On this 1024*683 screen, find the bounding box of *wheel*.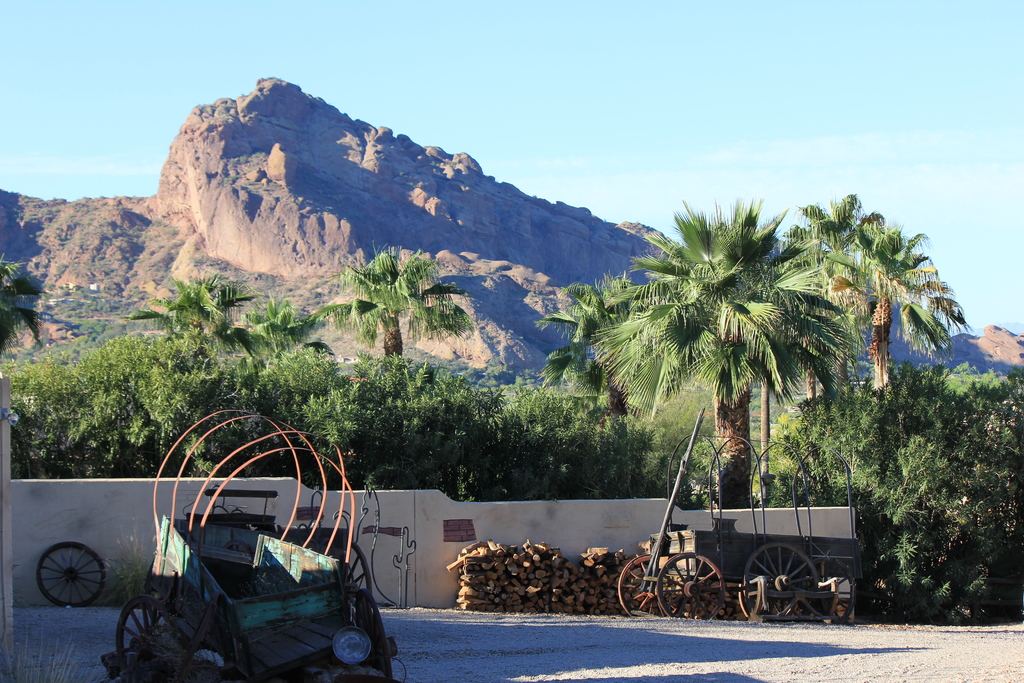
Bounding box: rect(616, 557, 684, 619).
